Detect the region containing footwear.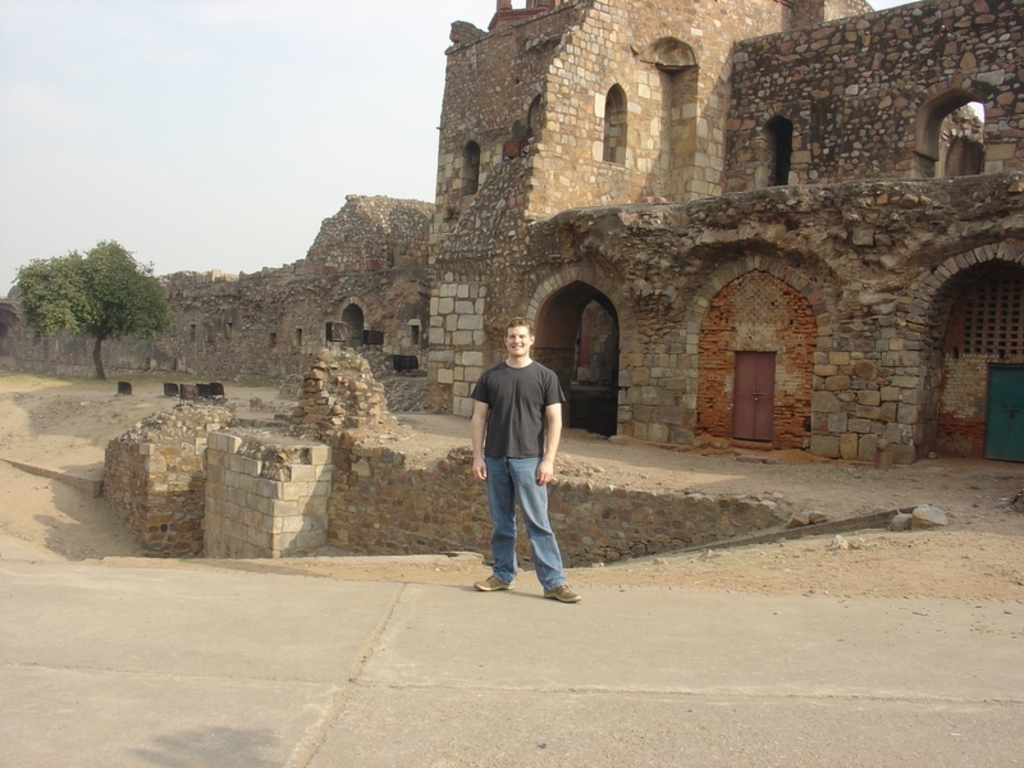
<region>471, 575, 512, 589</region>.
